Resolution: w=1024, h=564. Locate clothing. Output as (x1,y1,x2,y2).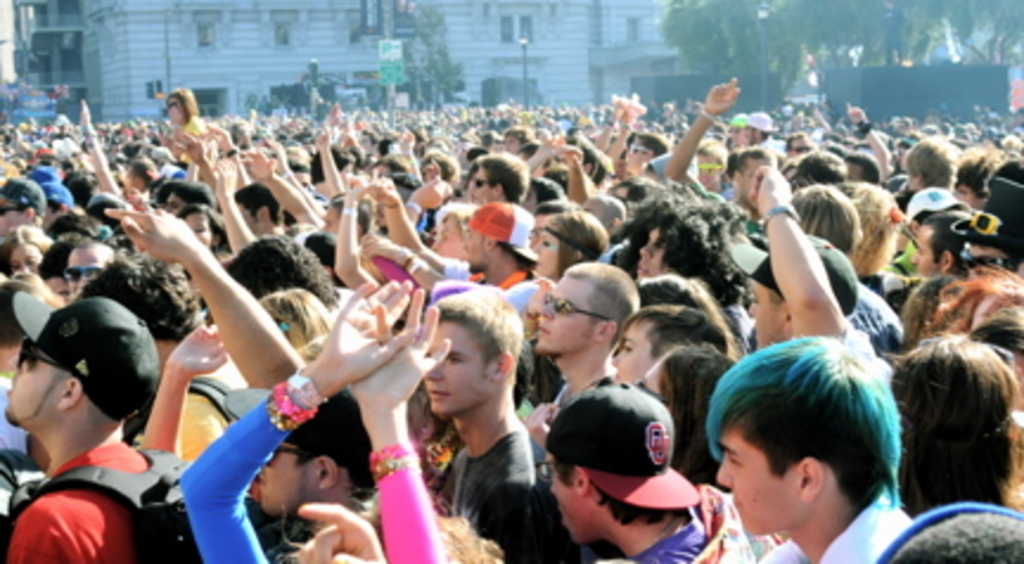
(633,491,780,562).
